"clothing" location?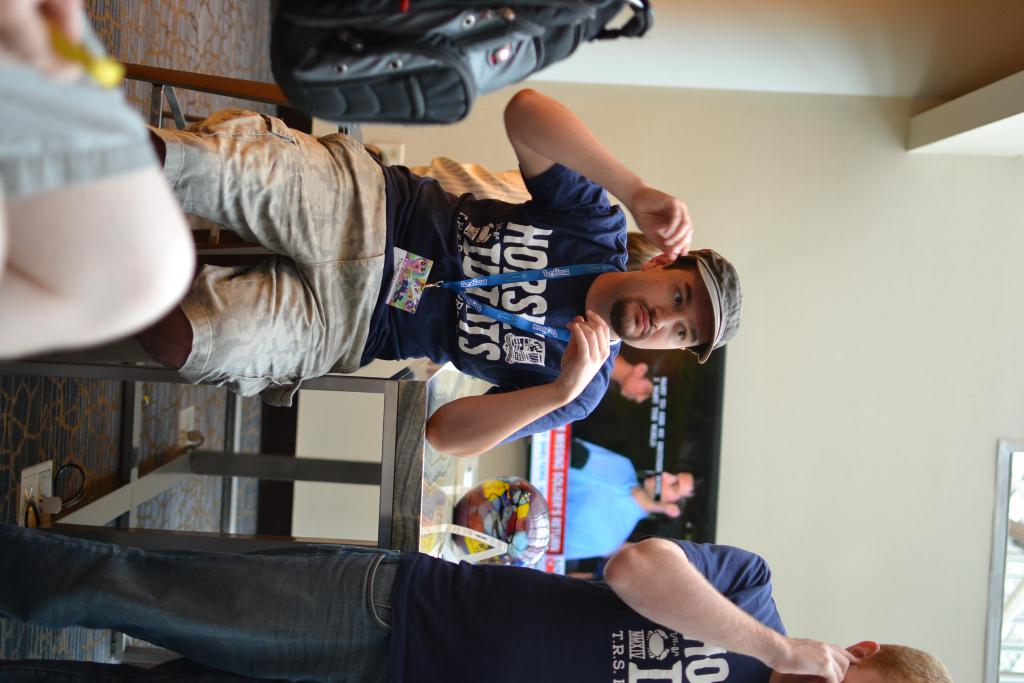
555/438/651/566
